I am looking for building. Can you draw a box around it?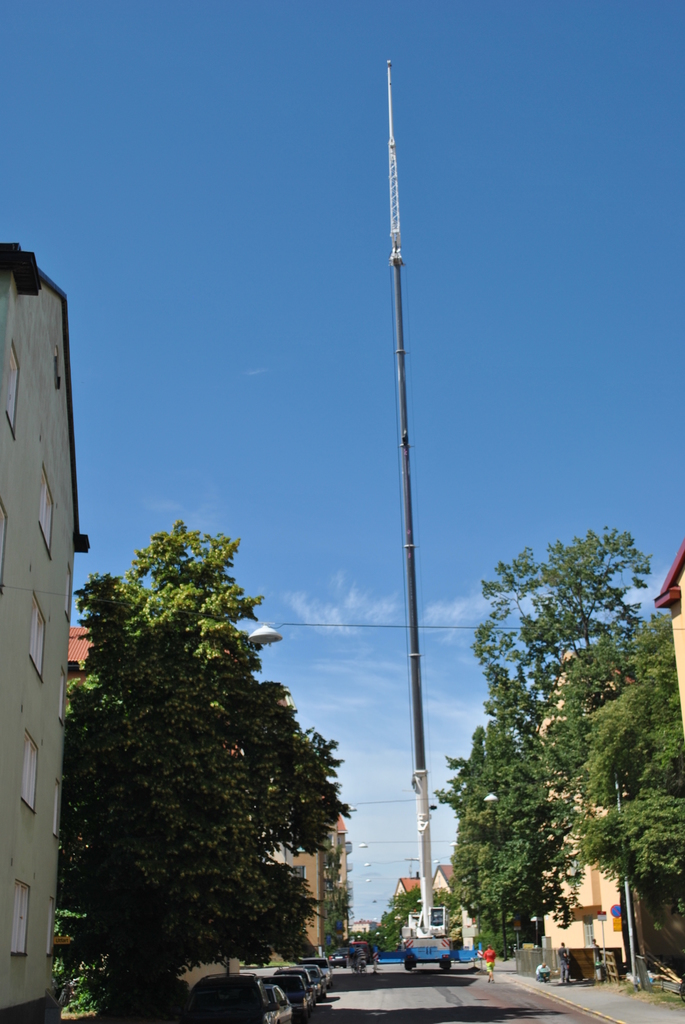
Sure, the bounding box is Rect(656, 543, 684, 739).
